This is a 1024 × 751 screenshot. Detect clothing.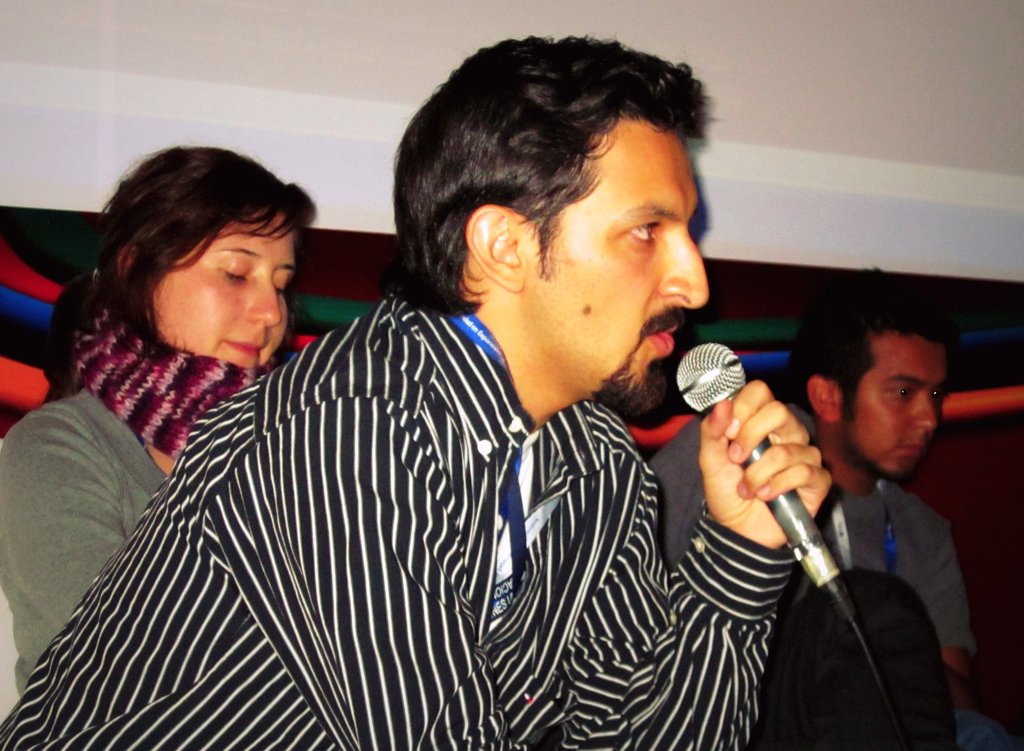
left=0, top=304, right=258, bottom=695.
